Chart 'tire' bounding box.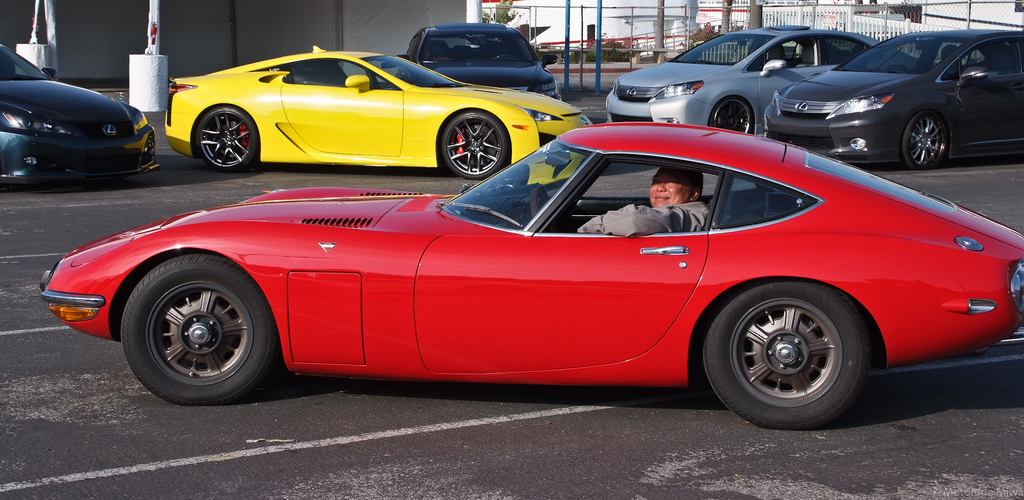
Charted: l=438, t=111, r=509, b=181.
